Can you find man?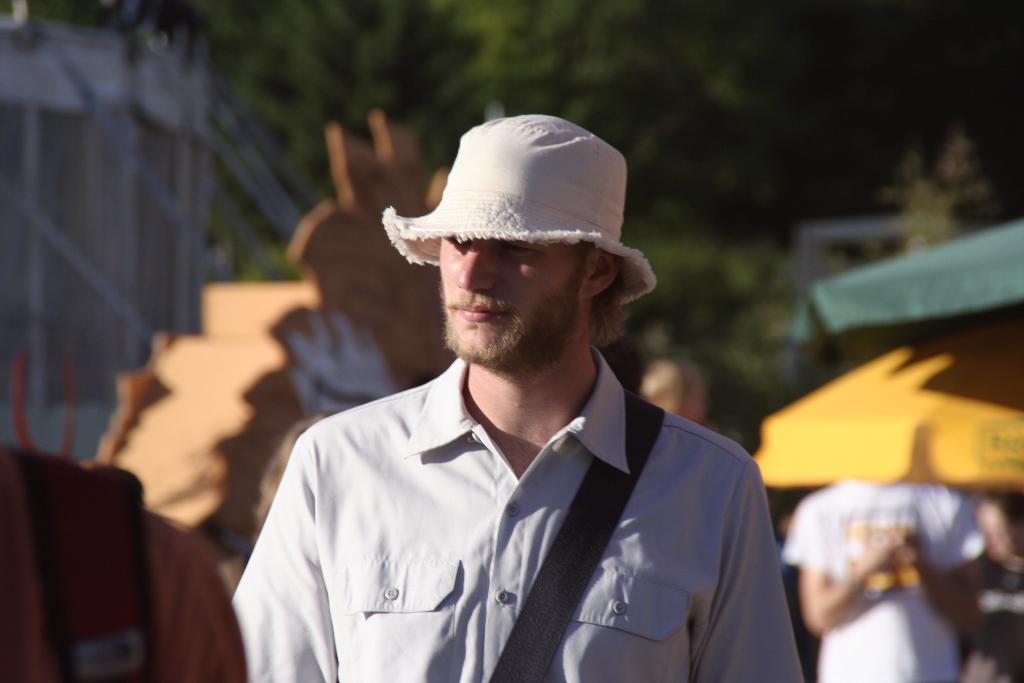
Yes, bounding box: select_region(239, 119, 795, 676).
